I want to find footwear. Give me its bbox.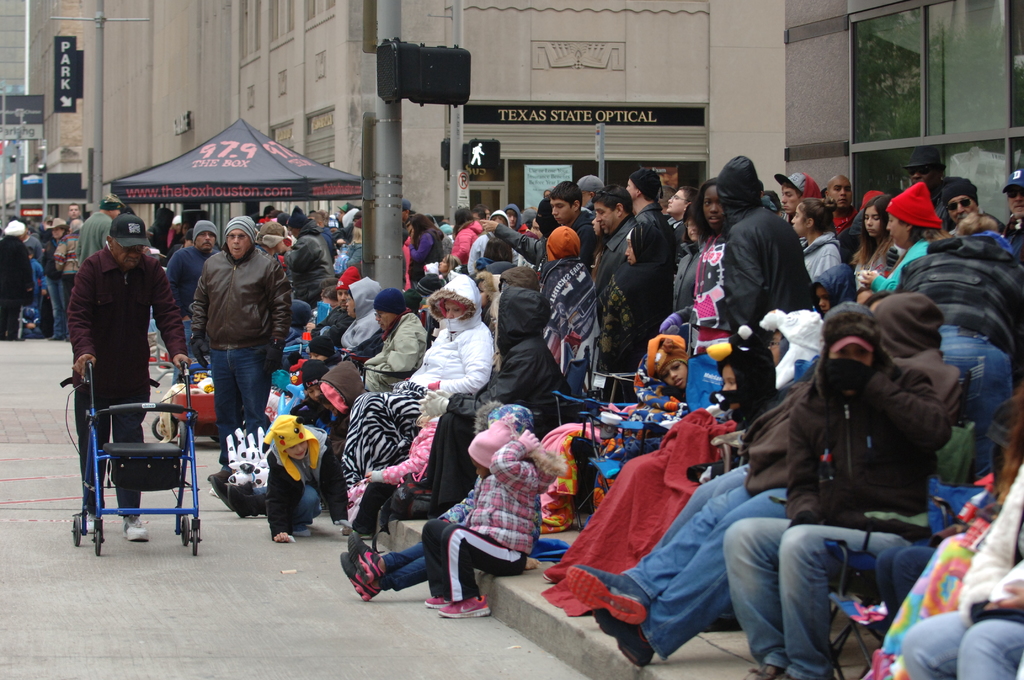
545 564 573 590.
